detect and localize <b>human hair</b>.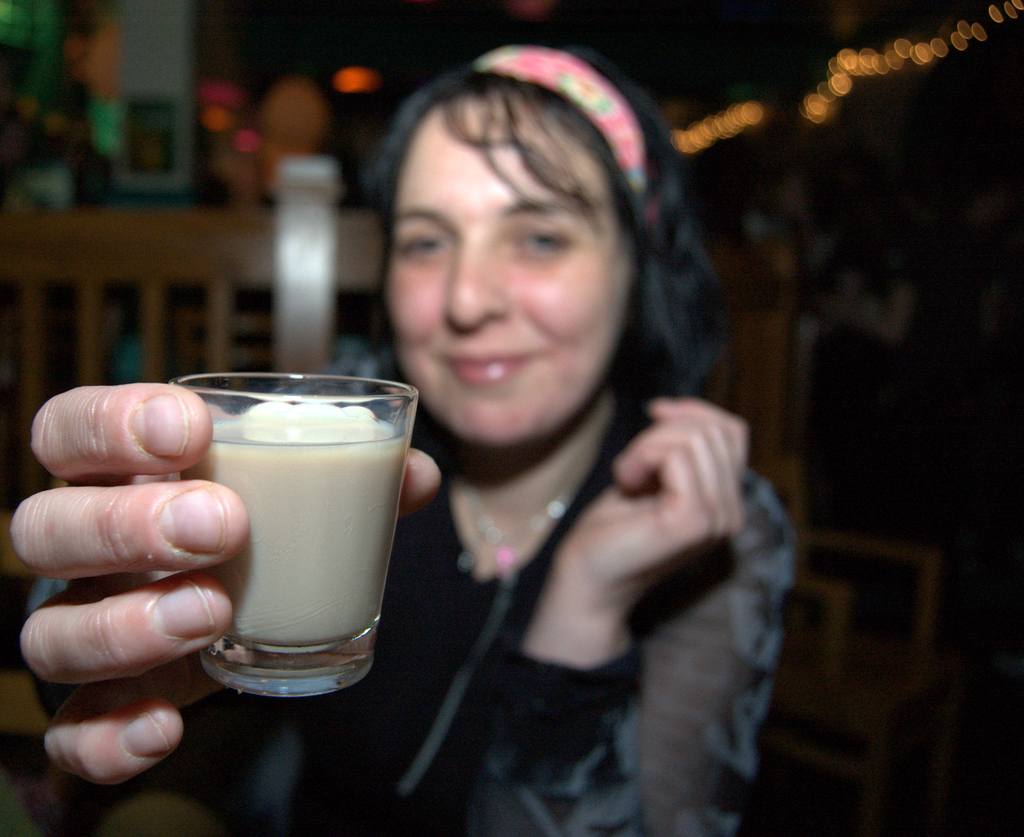
Localized at [361, 44, 661, 347].
